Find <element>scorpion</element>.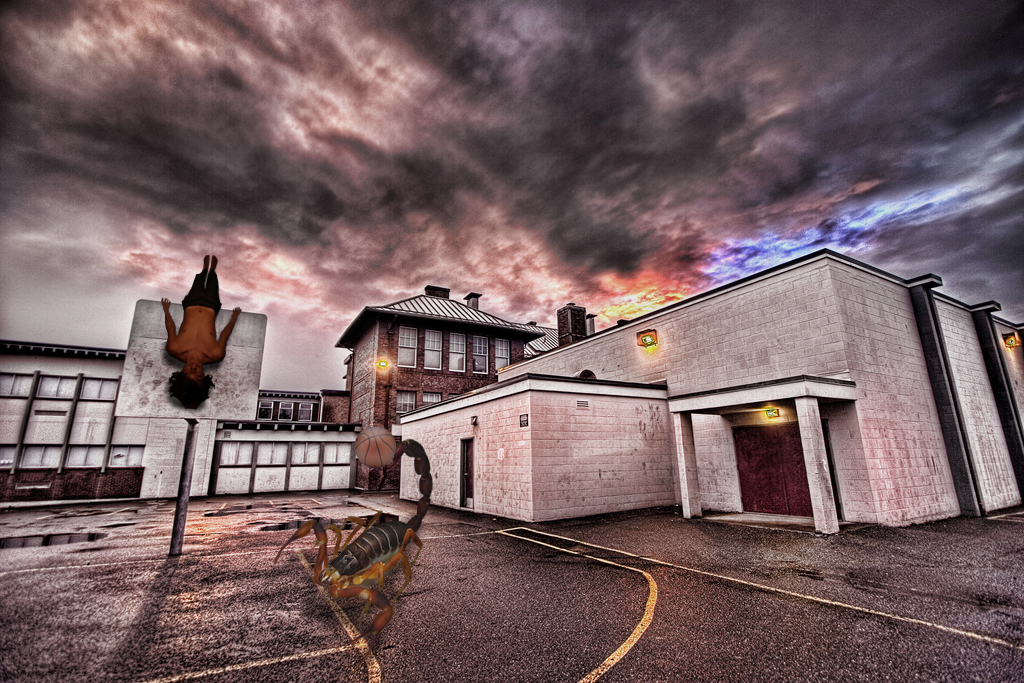
(267, 432, 434, 667).
